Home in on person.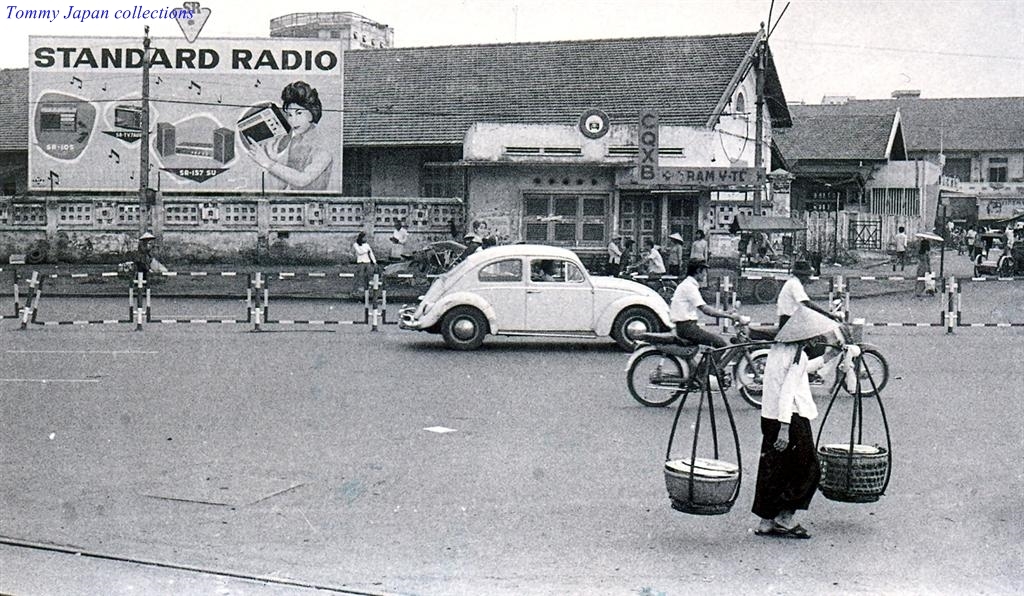
Homed in at {"x1": 352, "y1": 228, "x2": 381, "y2": 292}.
